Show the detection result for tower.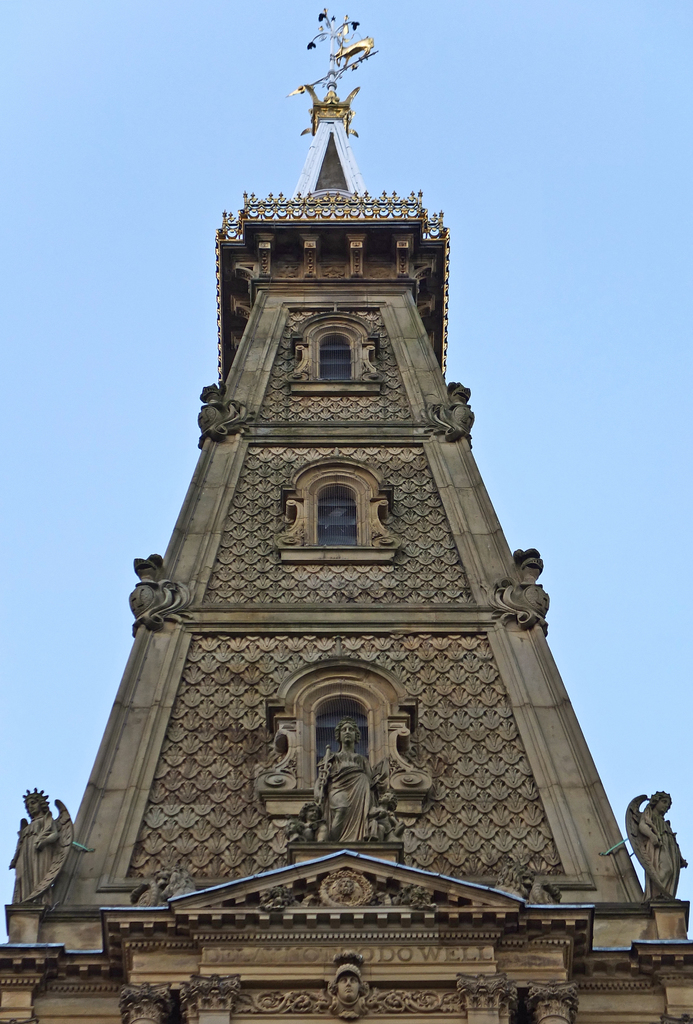
x1=0 y1=4 x2=692 y2=1023.
